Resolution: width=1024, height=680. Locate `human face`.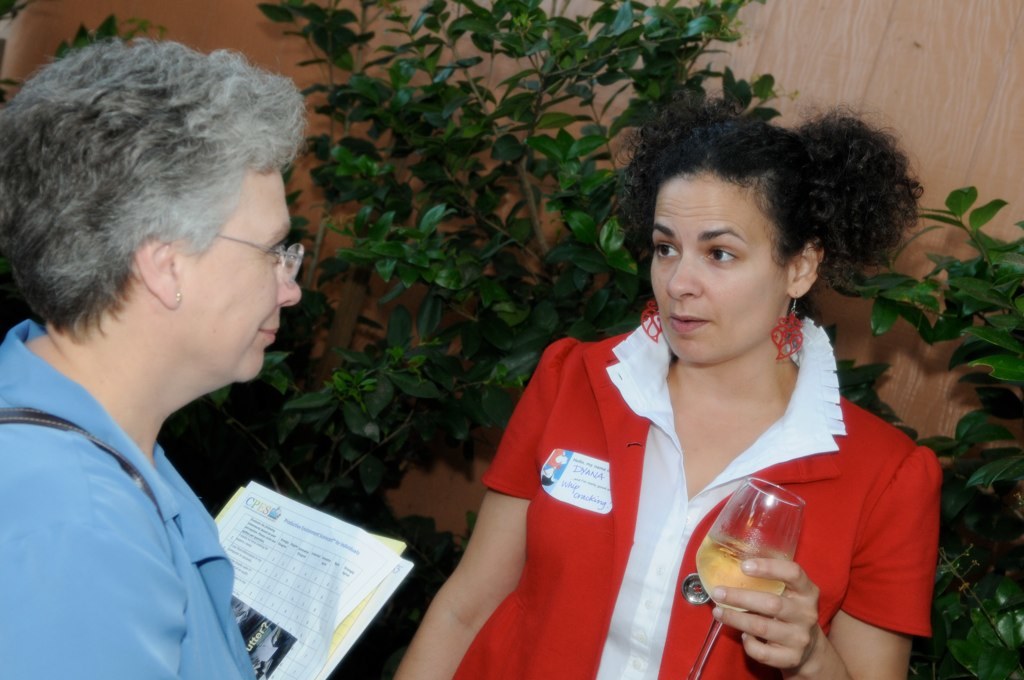
region(179, 171, 300, 384).
